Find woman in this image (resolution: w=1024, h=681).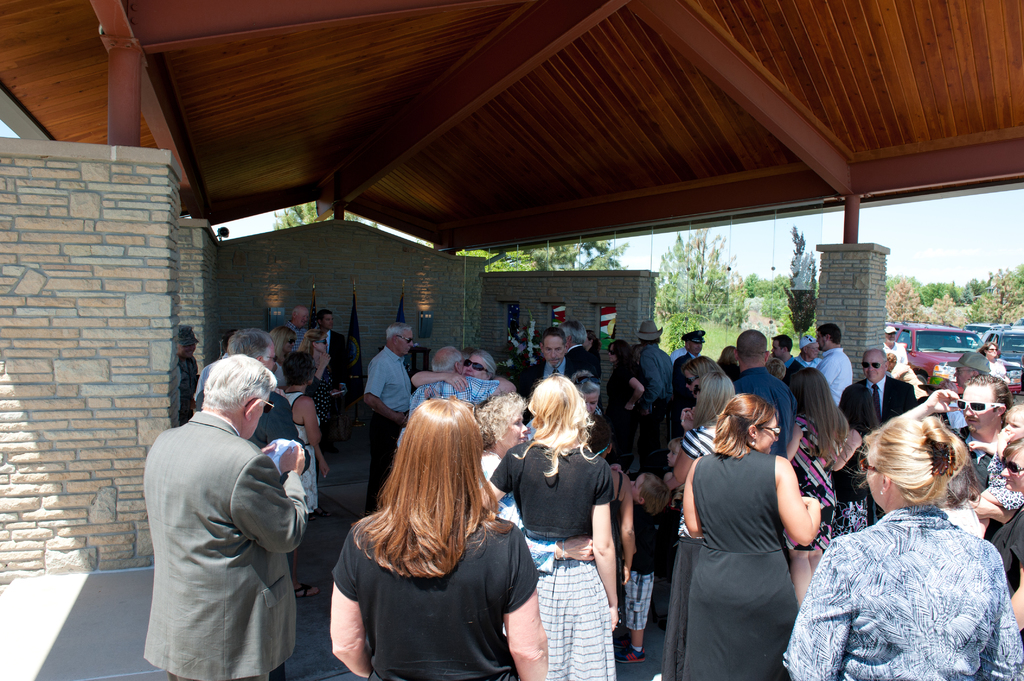
crop(281, 349, 322, 597).
